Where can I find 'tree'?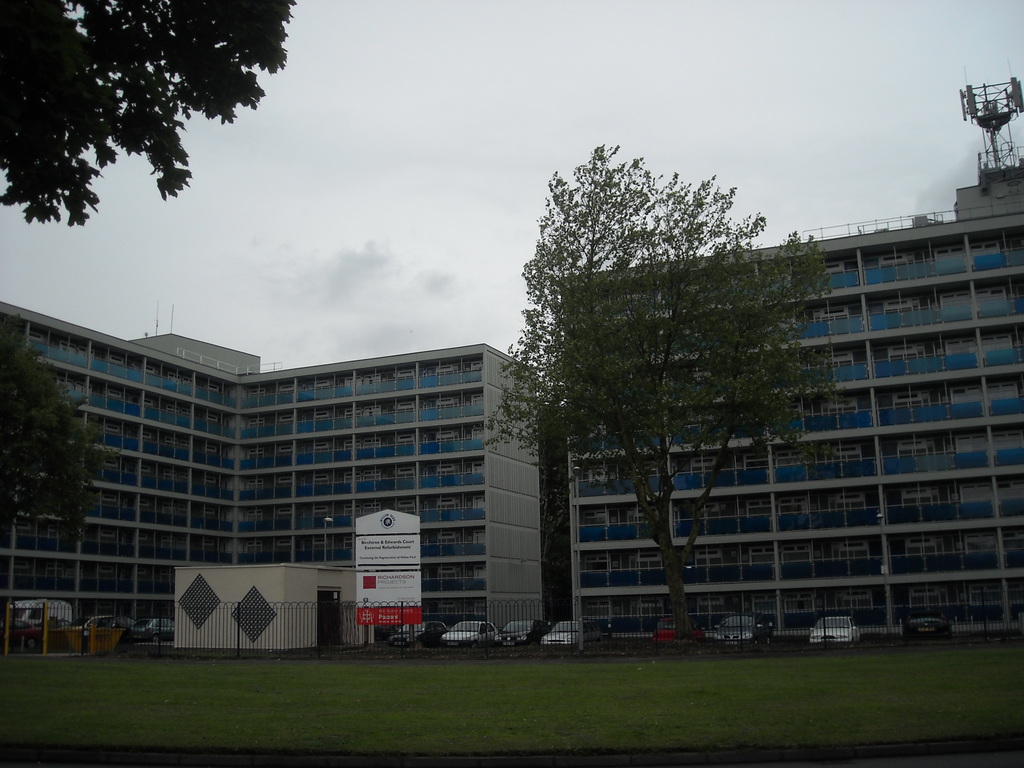
You can find it at box=[0, 0, 293, 227].
